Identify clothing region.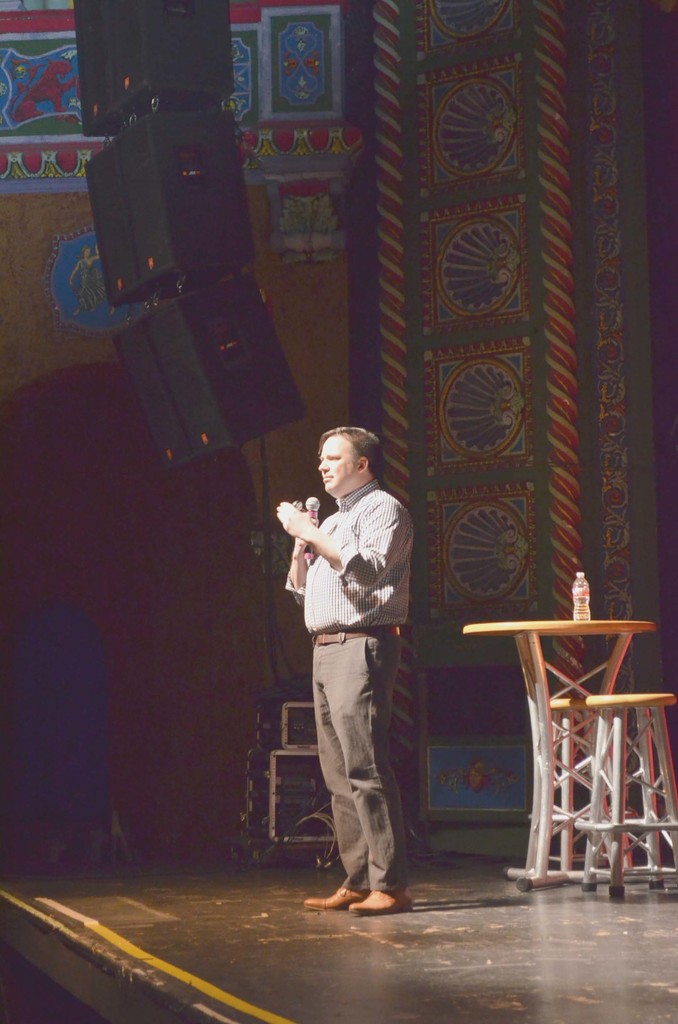
Region: Rect(280, 478, 419, 898).
